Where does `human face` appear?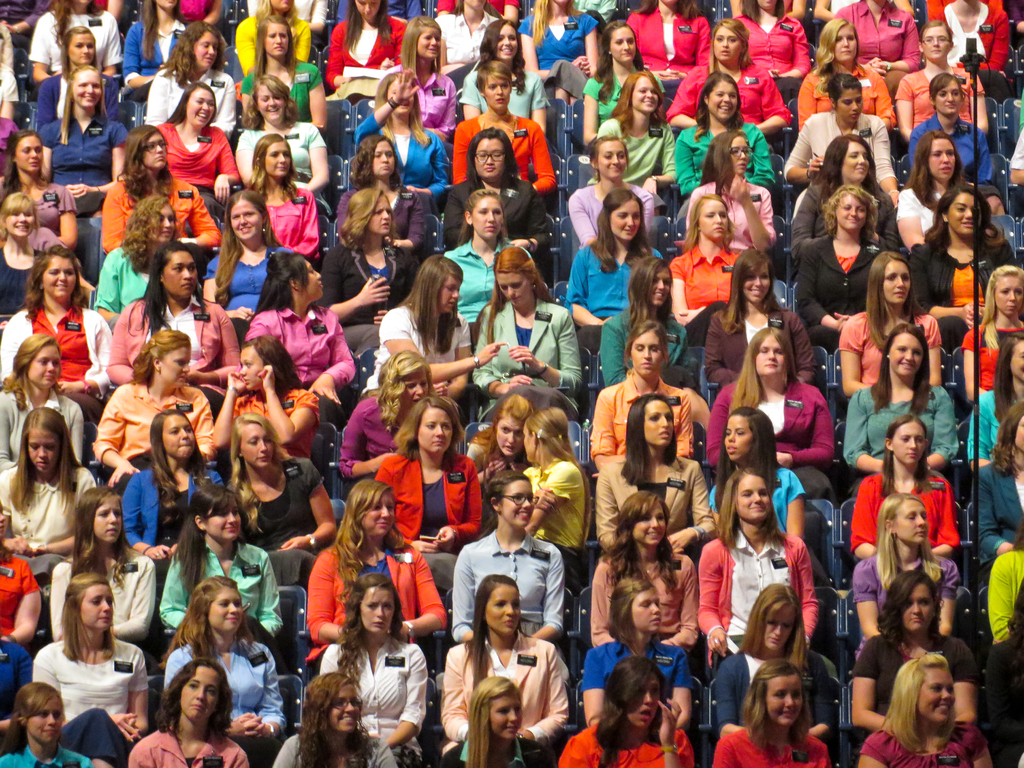
Appears at [212,592,246,634].
